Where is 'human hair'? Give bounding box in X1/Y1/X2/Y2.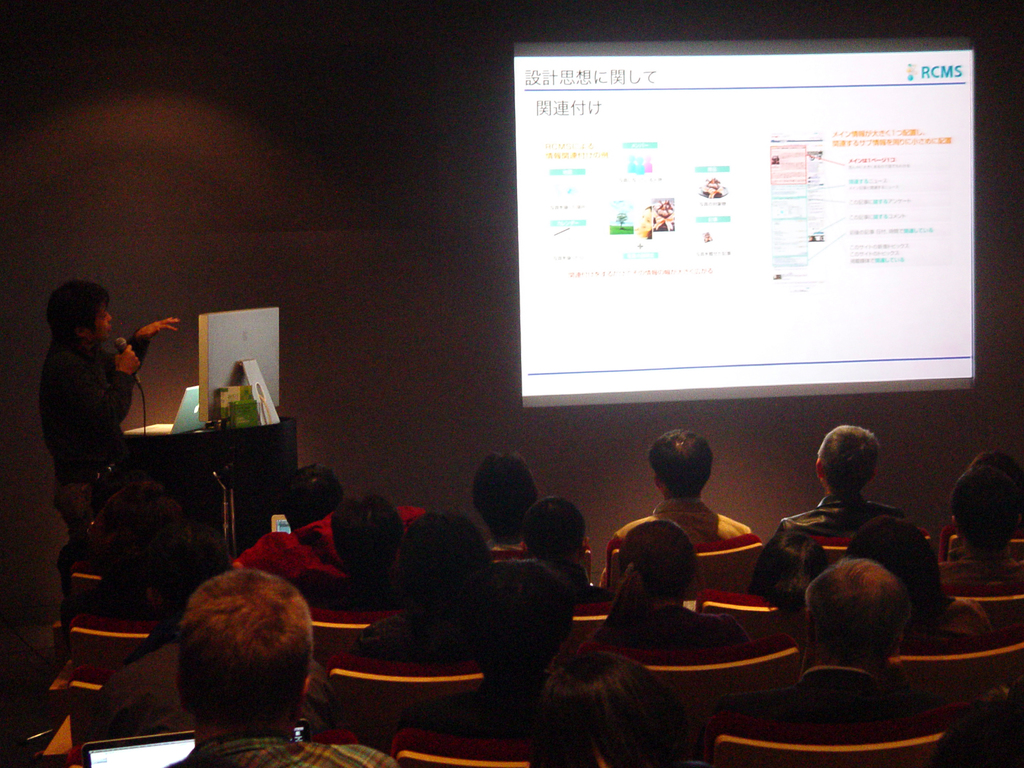
326/499/408/572.
